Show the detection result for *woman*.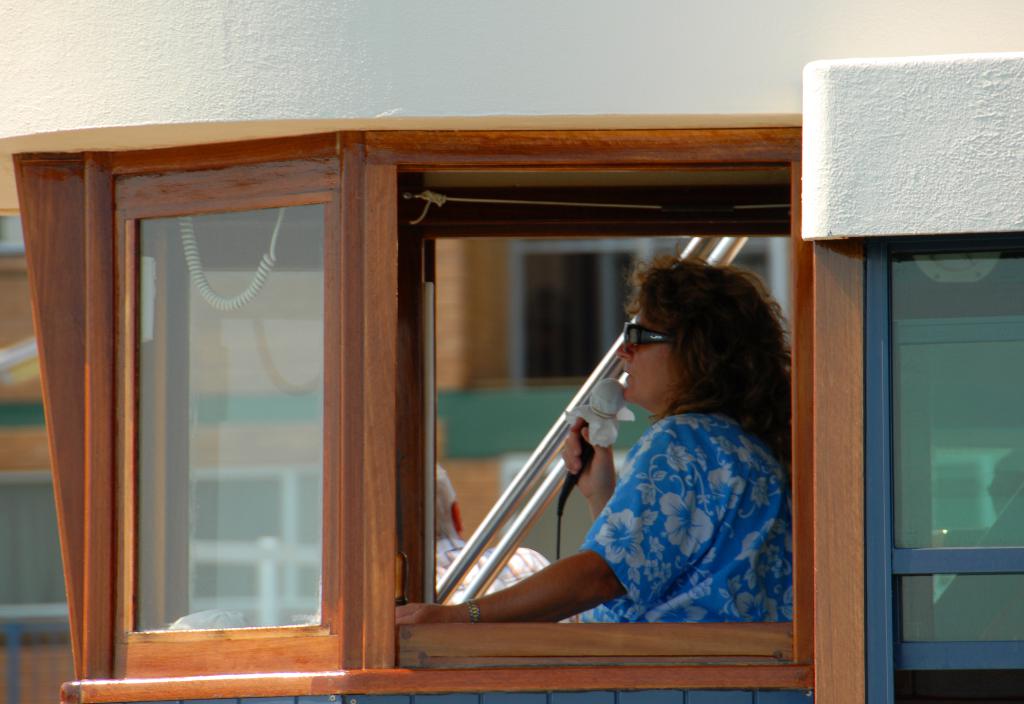
[left=392, top=244, right=794, bottom=626].
